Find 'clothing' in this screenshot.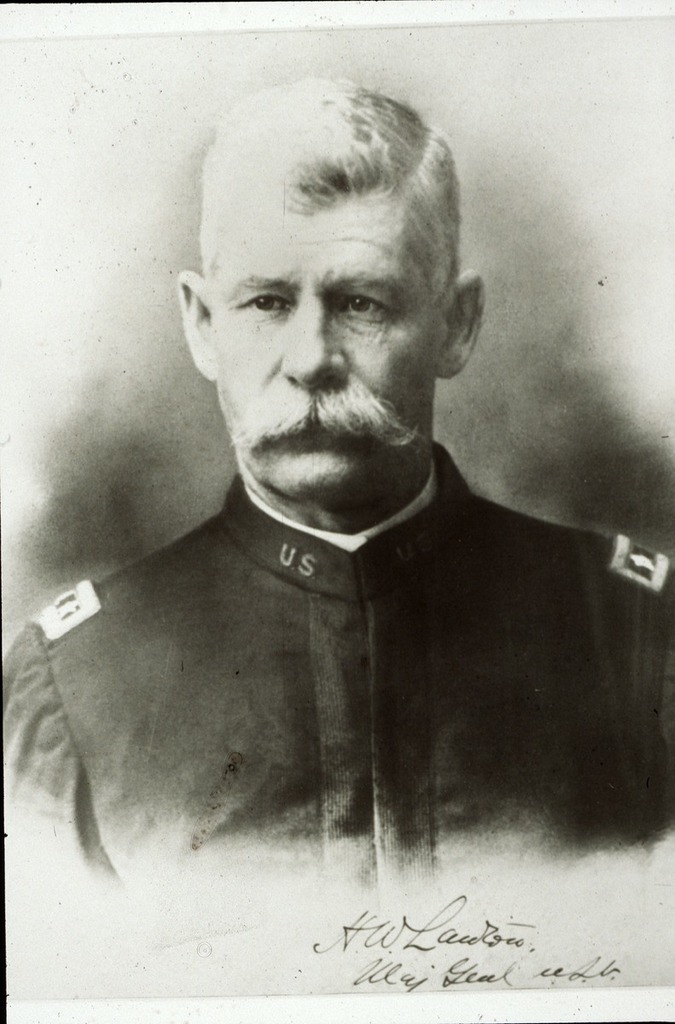
The bounding box for 'clothing' is <region>30, 326, 631, 934</region>.
